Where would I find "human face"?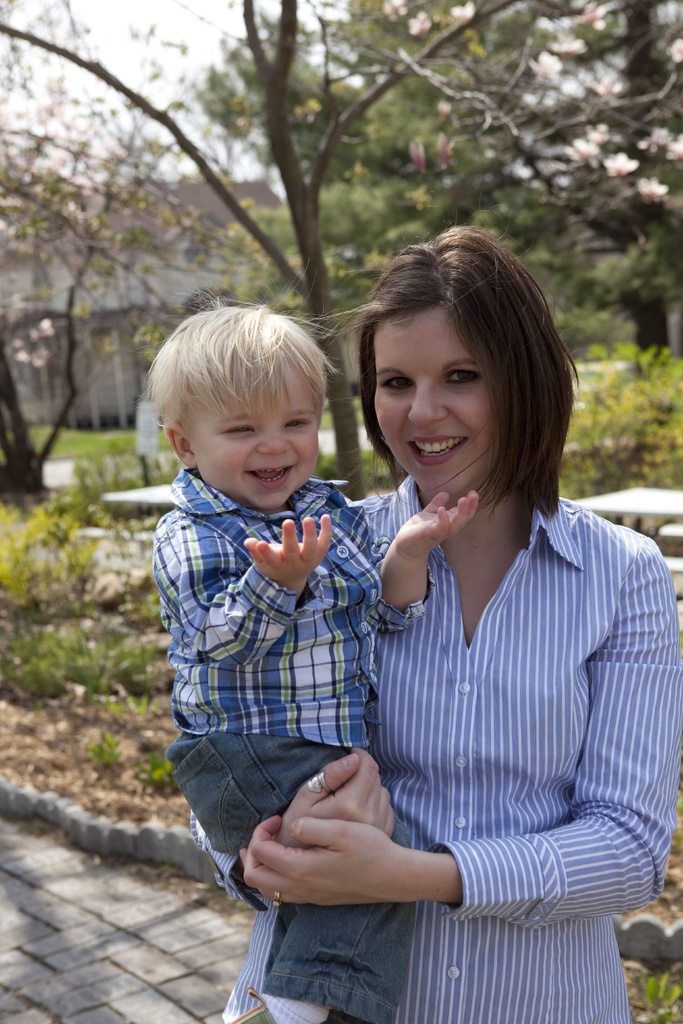
At (x1=375, y1=314, x2=502, y2=509).
